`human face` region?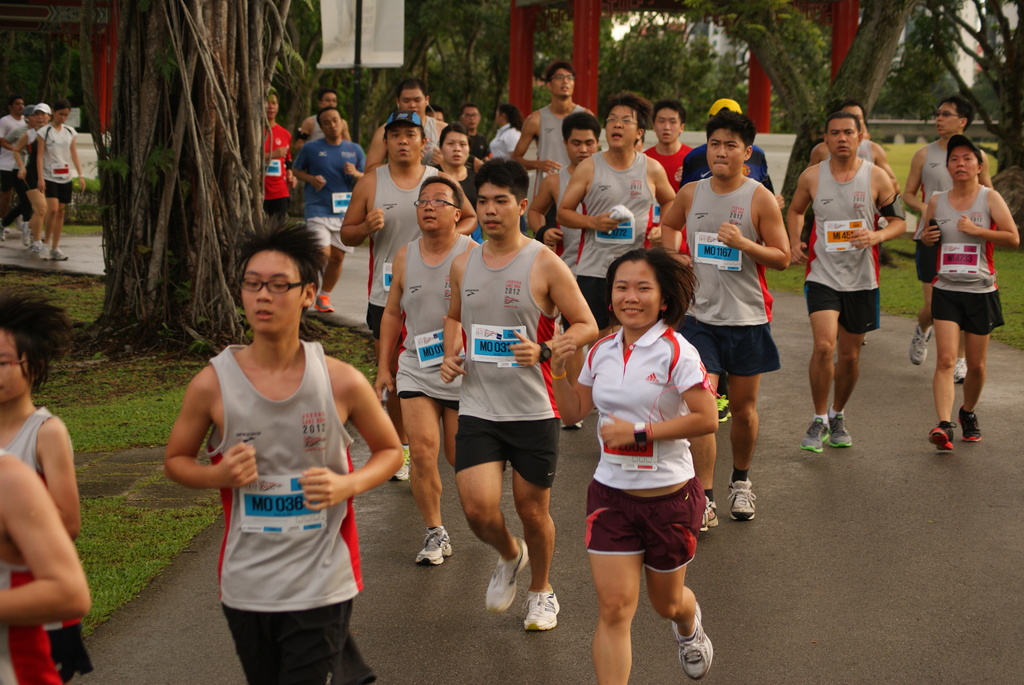
select_region(554, 62, 575, 100)
